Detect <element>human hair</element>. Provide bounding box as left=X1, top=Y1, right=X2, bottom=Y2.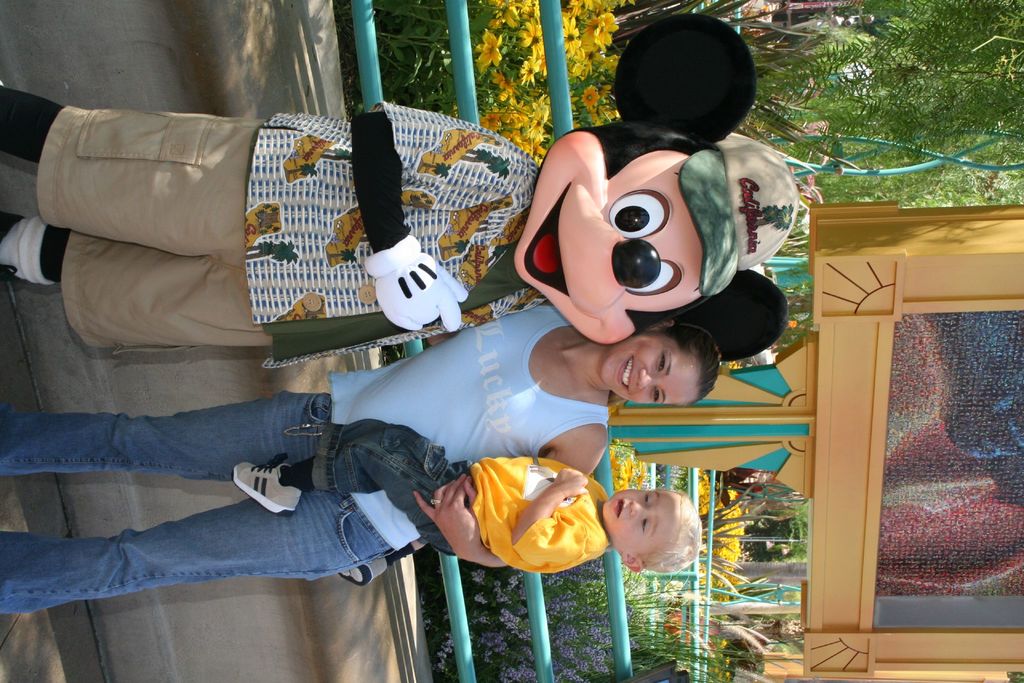
left=646, top=488, right=700, bottom=571.
